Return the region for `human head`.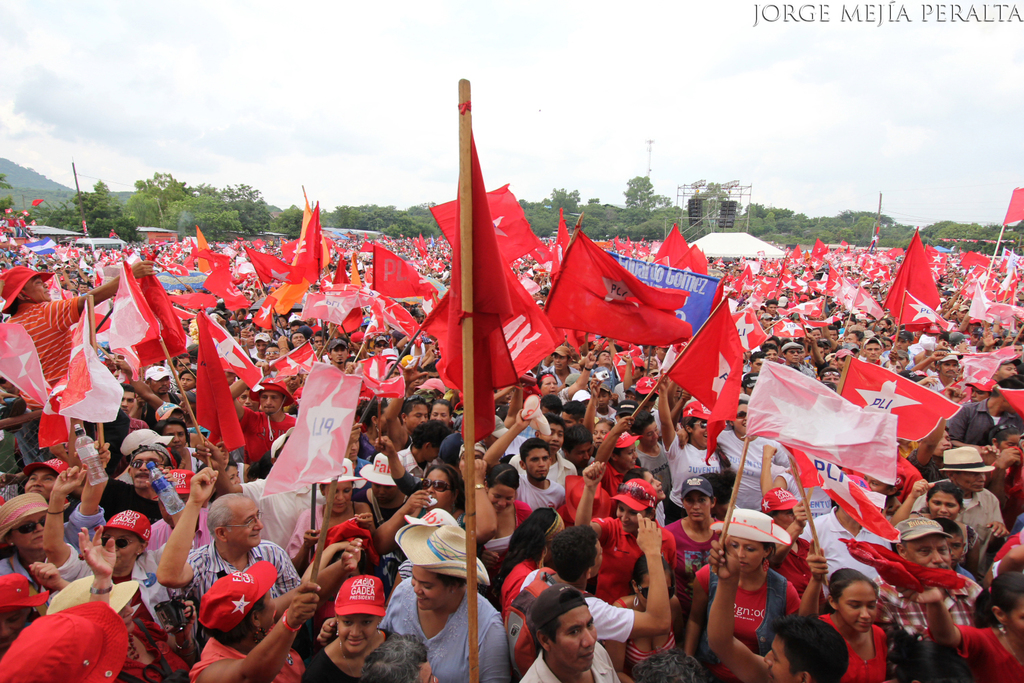
103,508,153,568.
